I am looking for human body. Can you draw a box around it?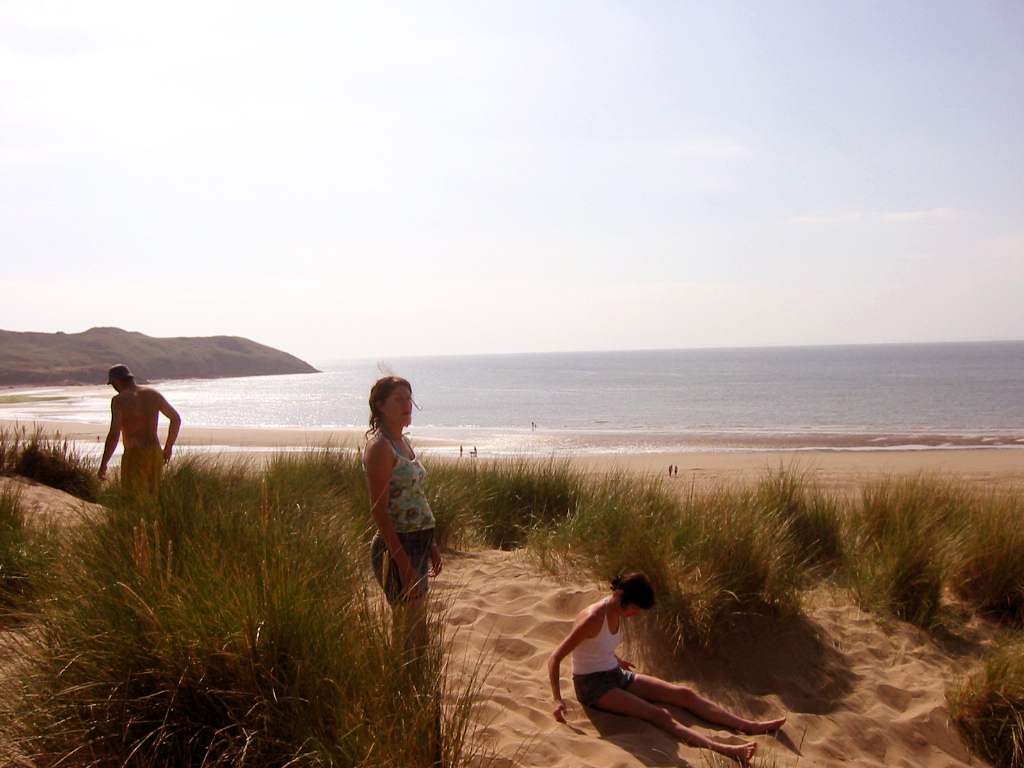
Sure, the bounding box is [340, 372, 430, 632].
